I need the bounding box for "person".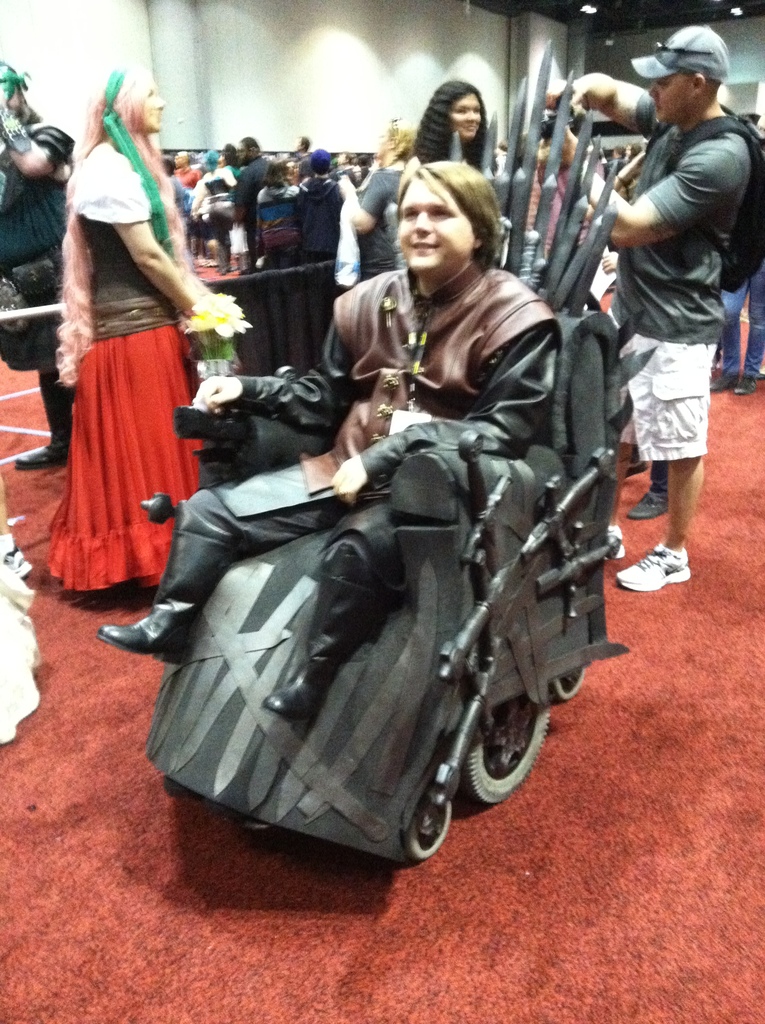
Here it is: (left=0, top=52, right=87, bottom=488).
